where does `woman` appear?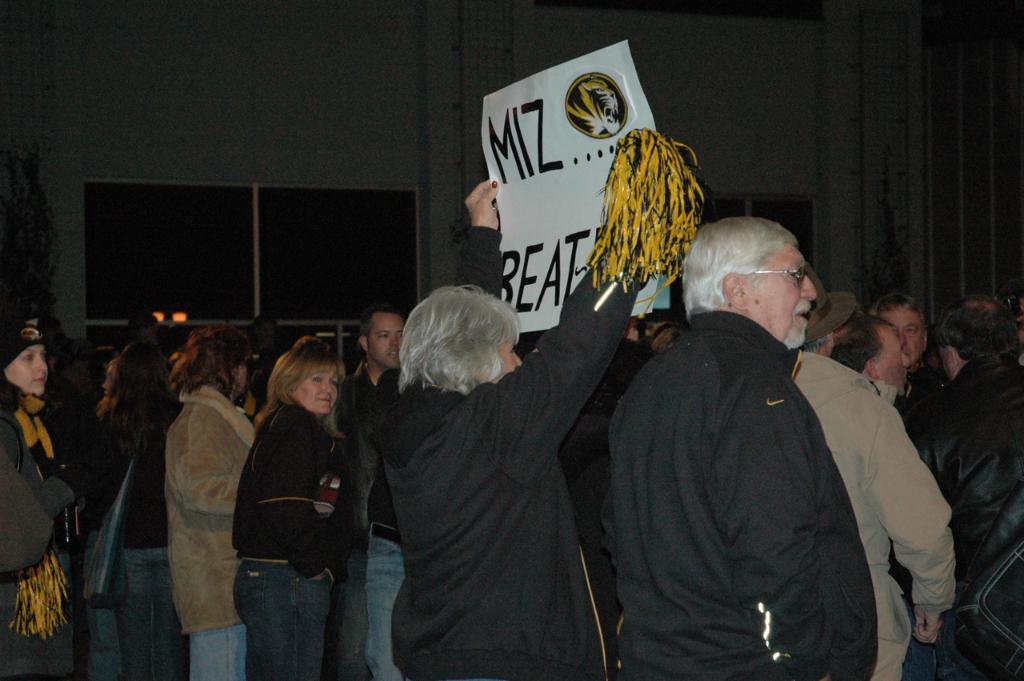
Appears at left=92, top=341, right=187, bottom=680.
